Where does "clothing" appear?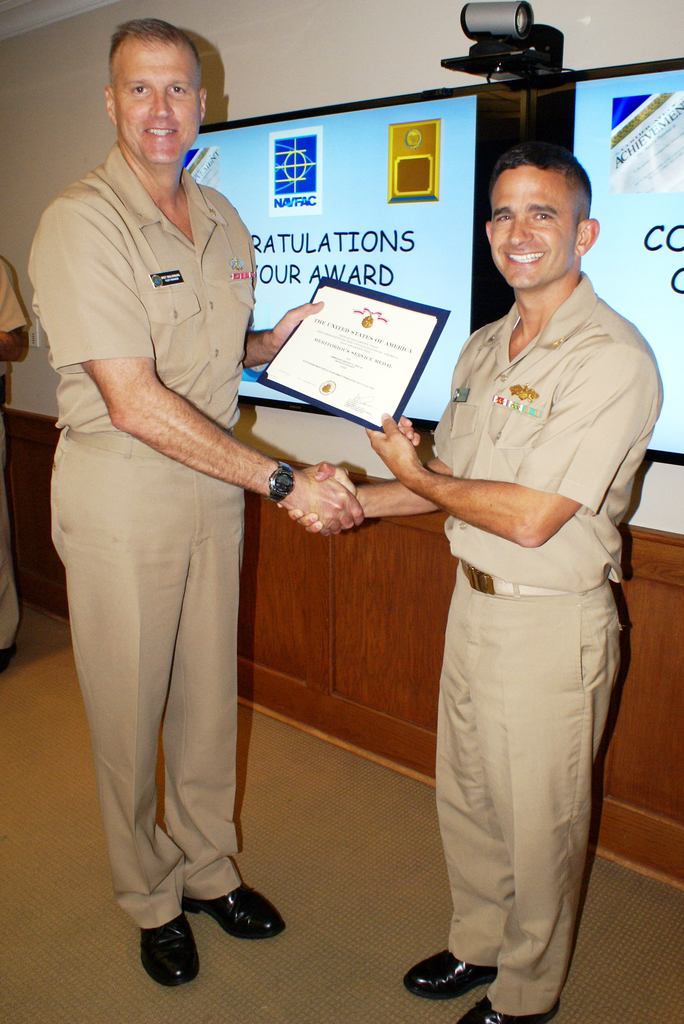
Appears at x1=28 y1=136 x2=262 y2=941.
